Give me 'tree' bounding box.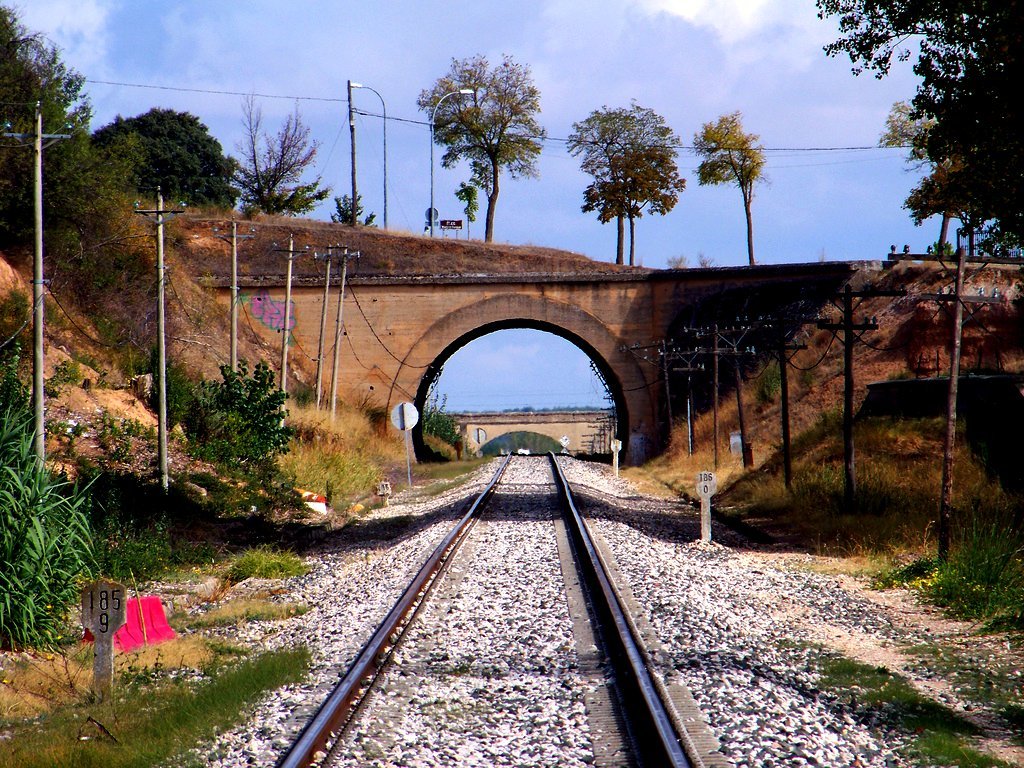
<bbox>235, 58, 337, 241</bbox>.
